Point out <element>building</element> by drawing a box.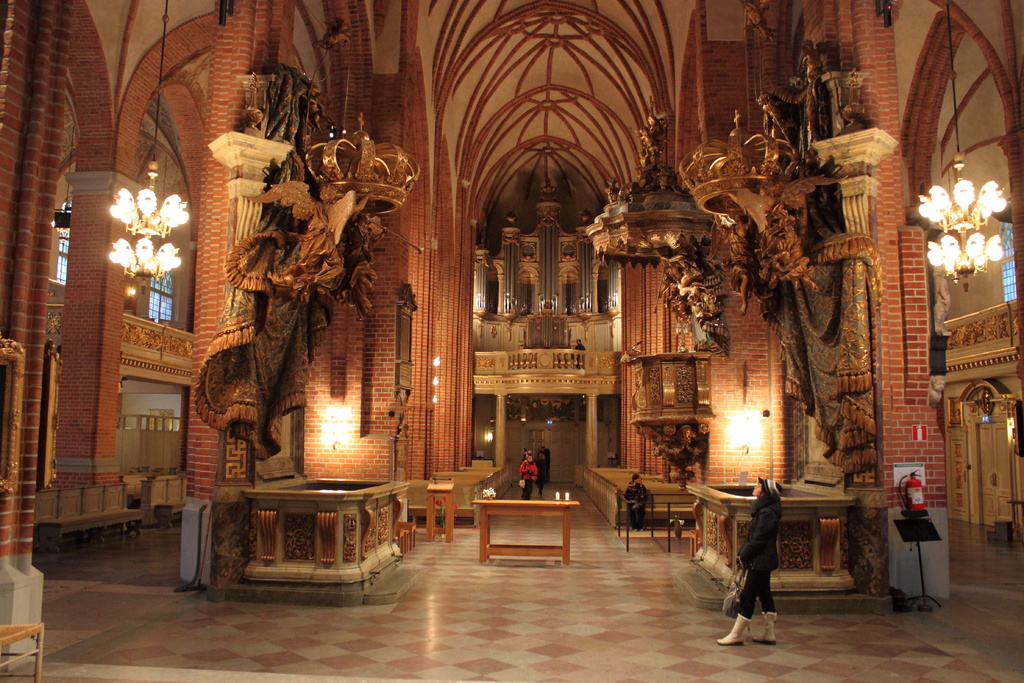
detection(0, 0, 1023, 682).
